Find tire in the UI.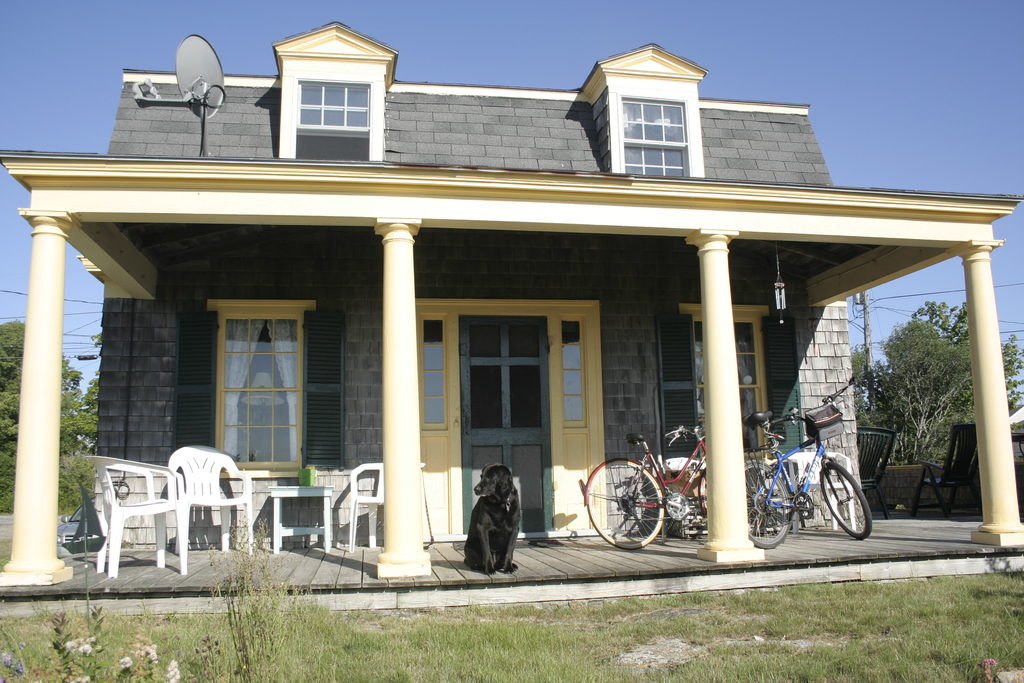
UI element at <region>699, 463, 709, 521</region>.
